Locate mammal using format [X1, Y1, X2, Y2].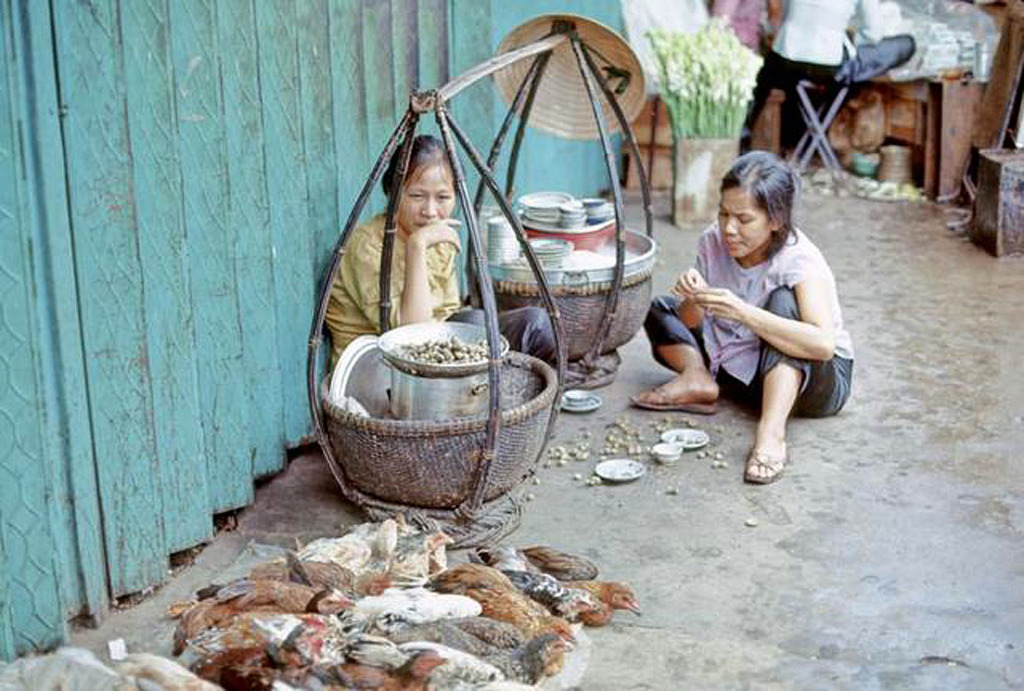
[700, 0, 788, 63].
